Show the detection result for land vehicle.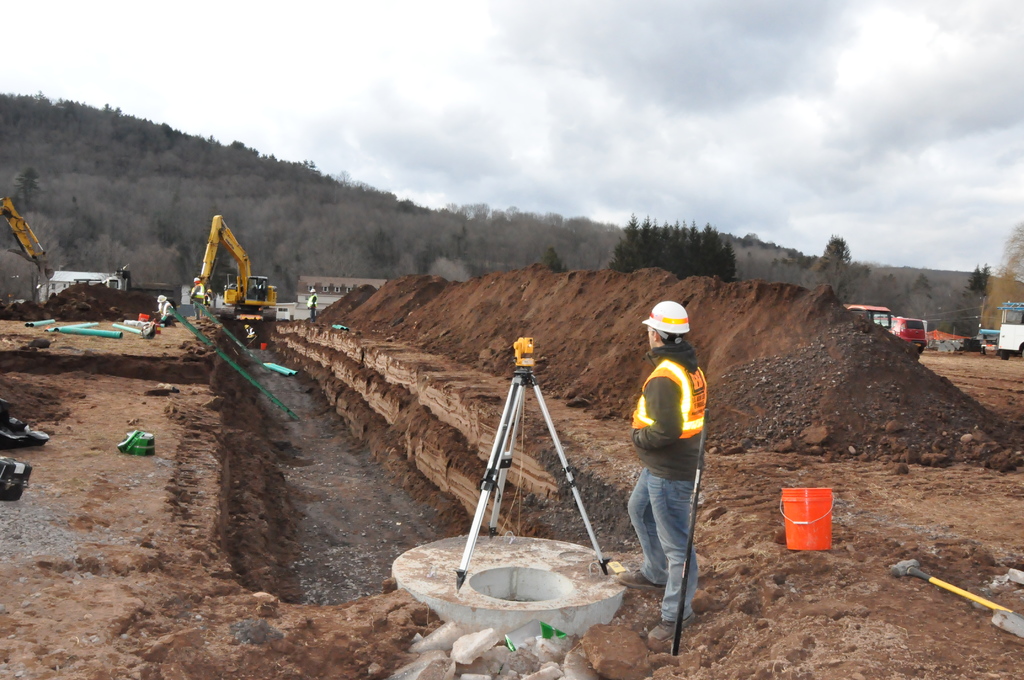
(left=886, top=314, right=927, bottom=366).
